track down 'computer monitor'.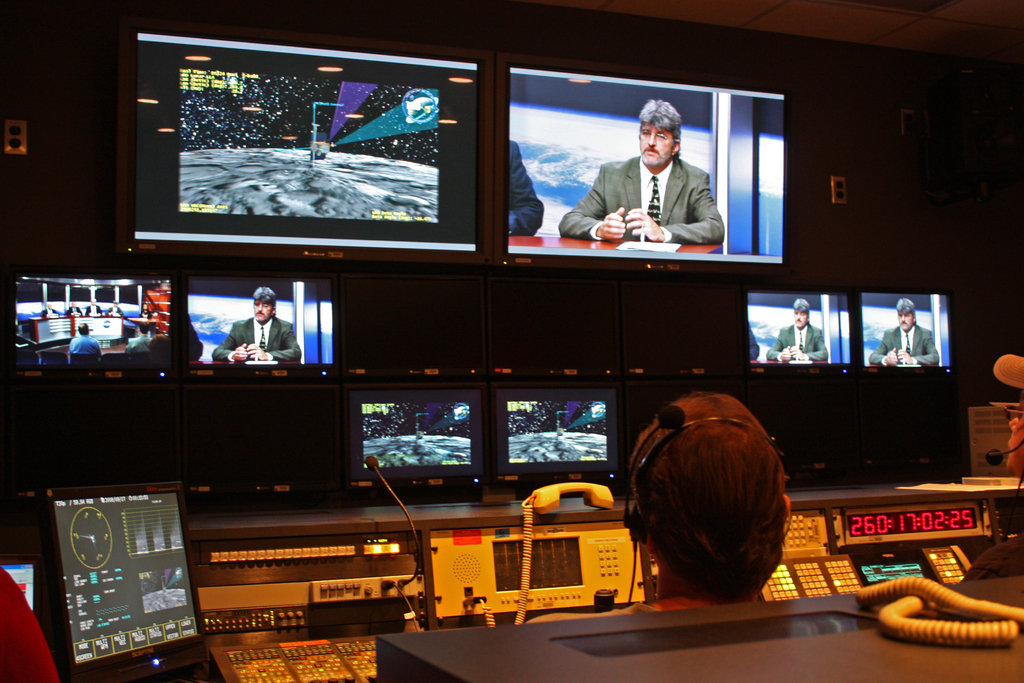
Tracked to 179:277:358:388.
